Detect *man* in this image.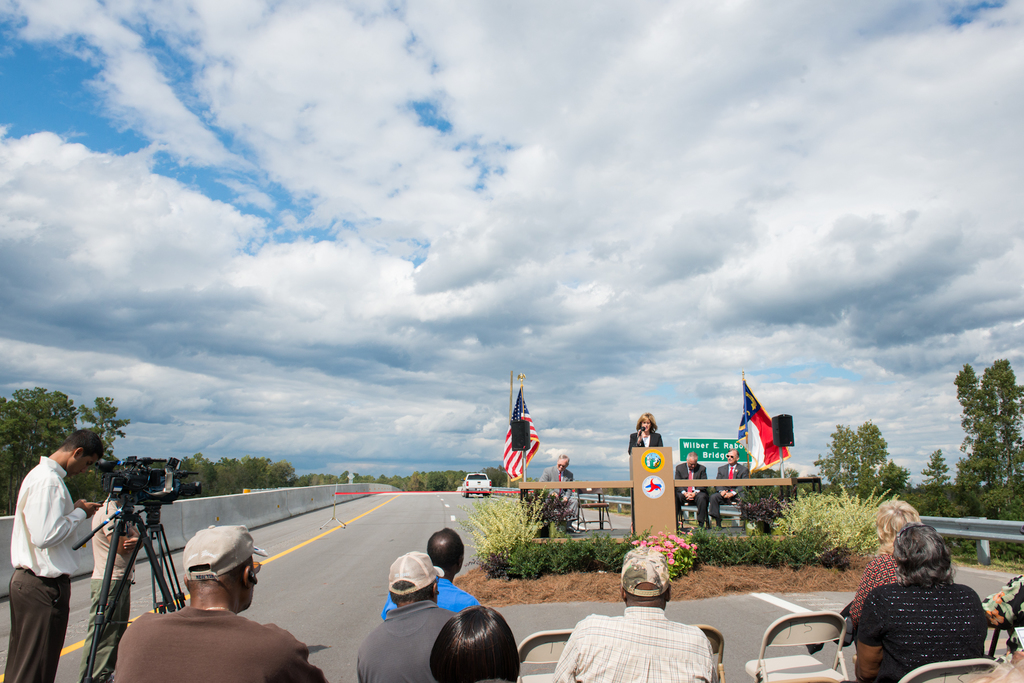
Detection: detection(671, 453, 710, 526).
